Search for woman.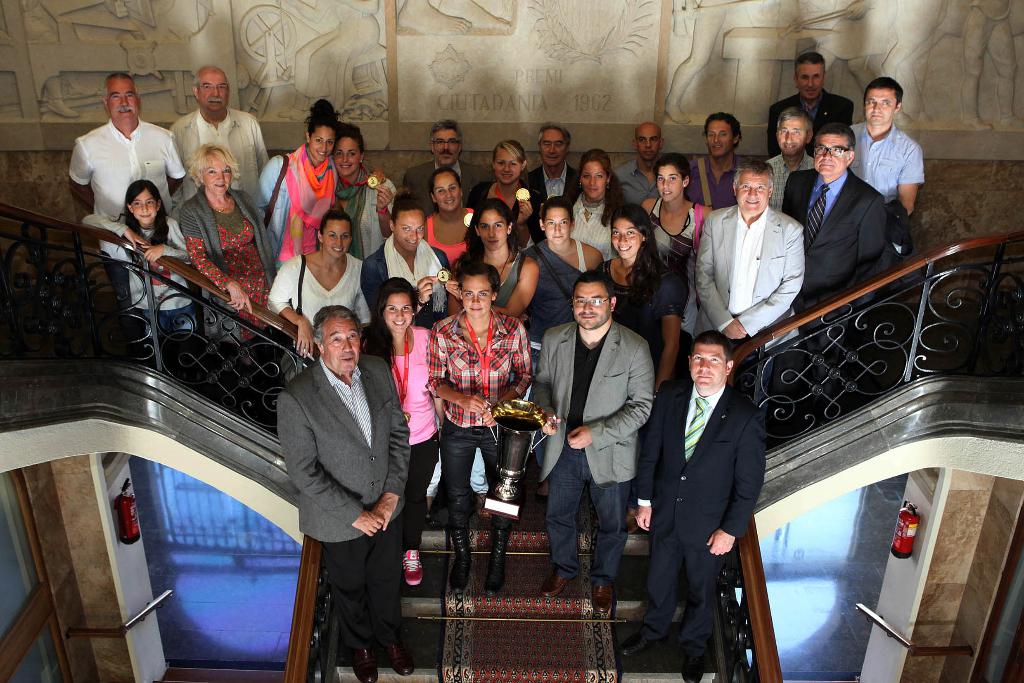
Found at crop(474, 136, 530, 245).
